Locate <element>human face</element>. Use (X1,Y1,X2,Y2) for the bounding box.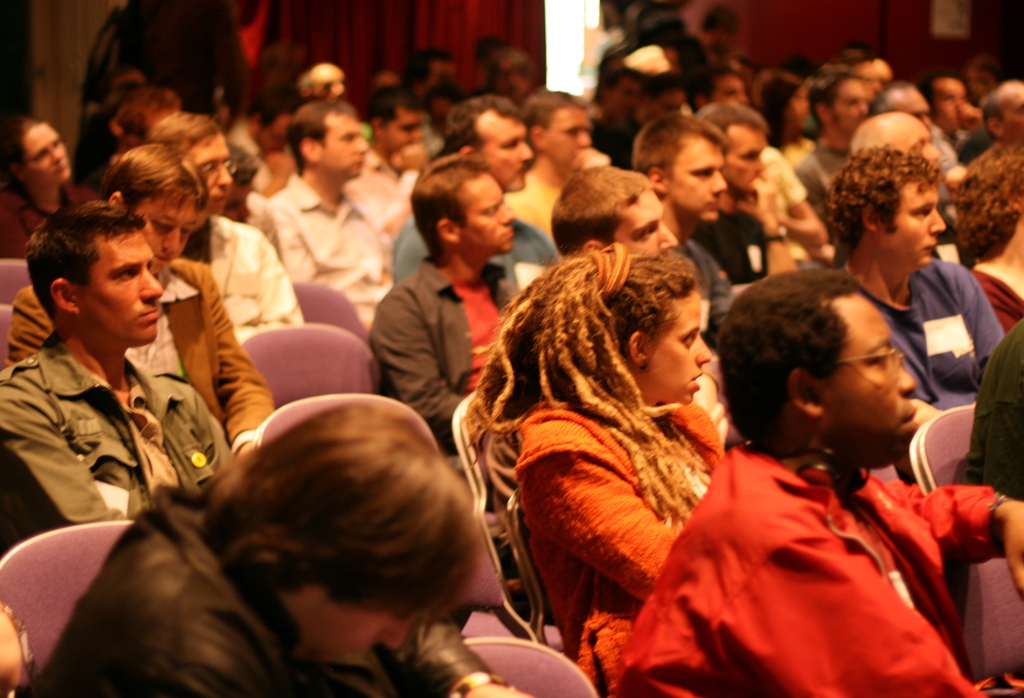
(826,73,860,128).
